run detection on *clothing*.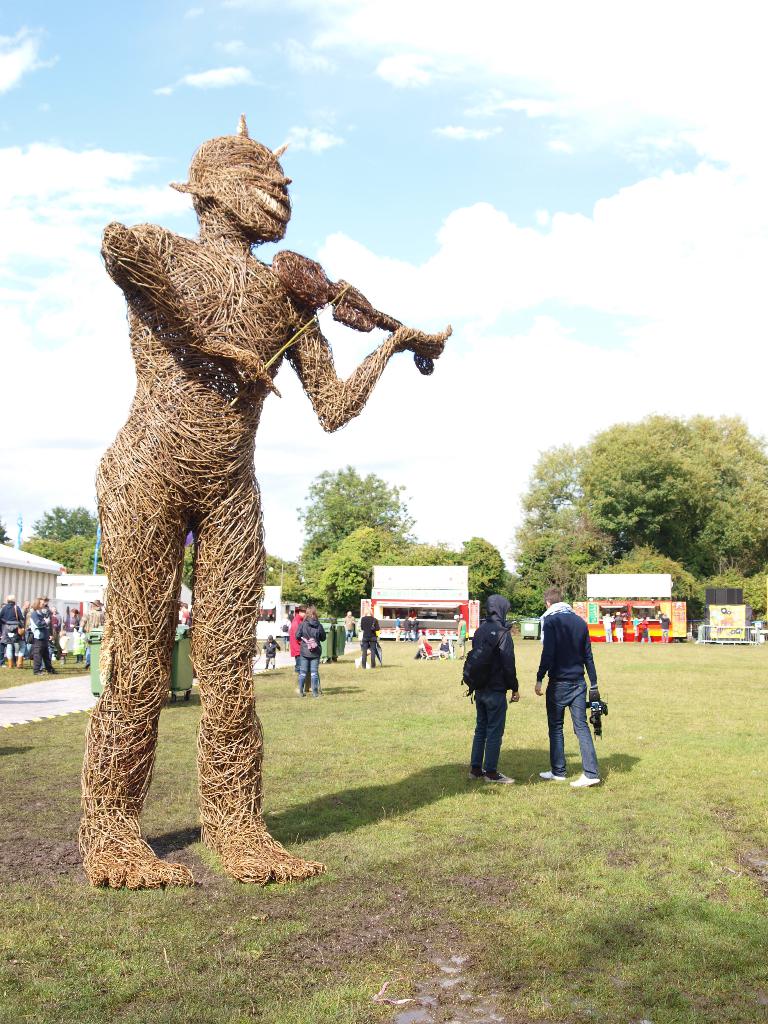
Result: bbox(641, 618, 650, 640).
